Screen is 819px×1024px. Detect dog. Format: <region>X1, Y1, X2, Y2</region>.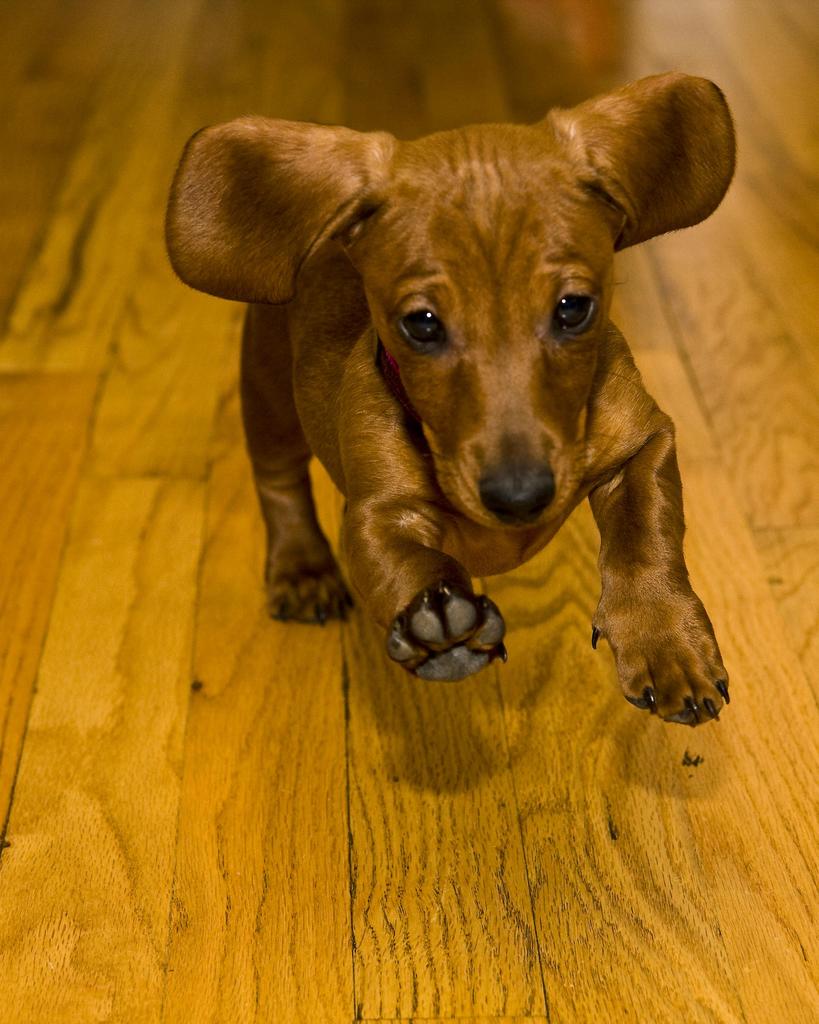
<region>164, 70, 740, 728</region>.
